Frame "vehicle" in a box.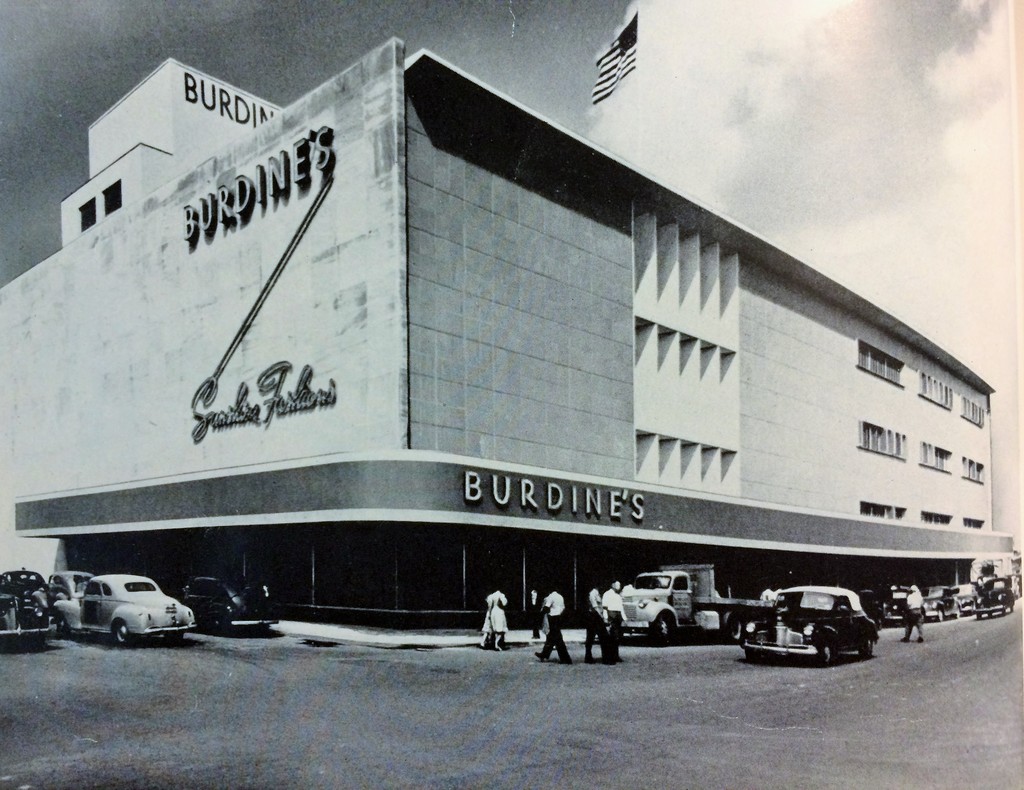
crop(0, 596, 54, 648).
